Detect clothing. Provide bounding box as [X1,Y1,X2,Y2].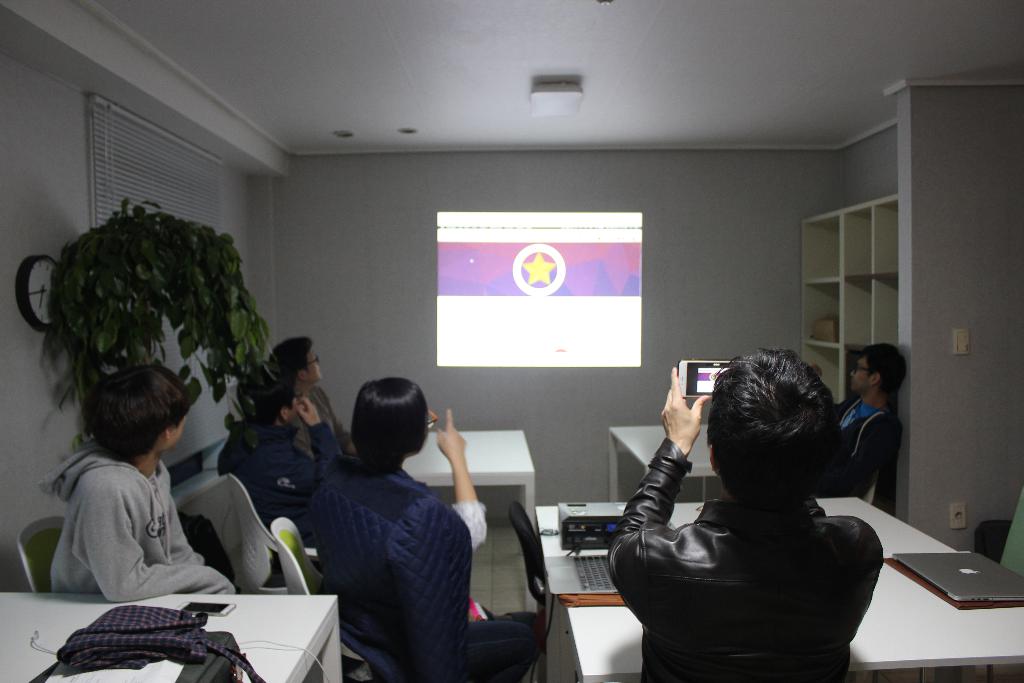
[22,450,244,608].
